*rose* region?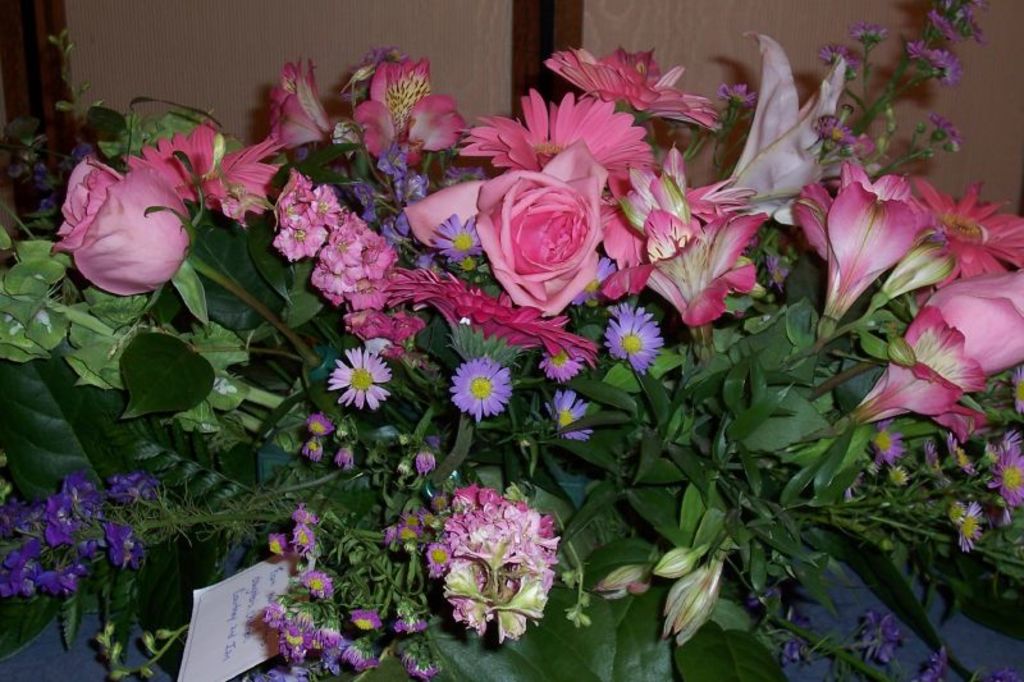
[401, 139, 611, 319]
